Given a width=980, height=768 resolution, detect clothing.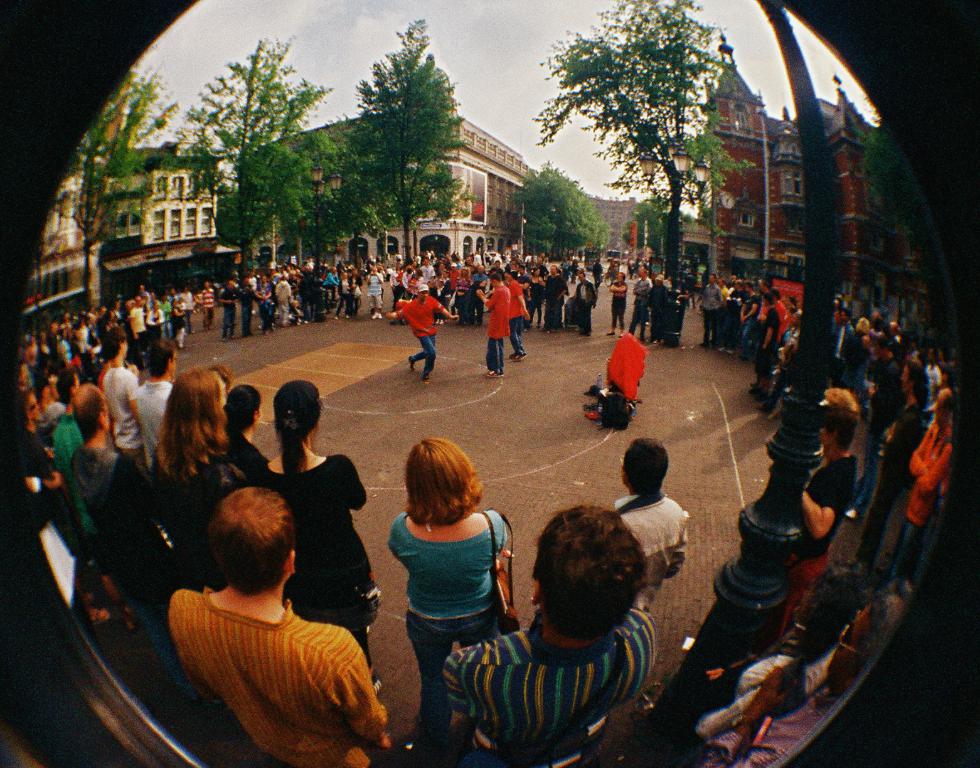
l=440, t=615, r=660, b=767.
